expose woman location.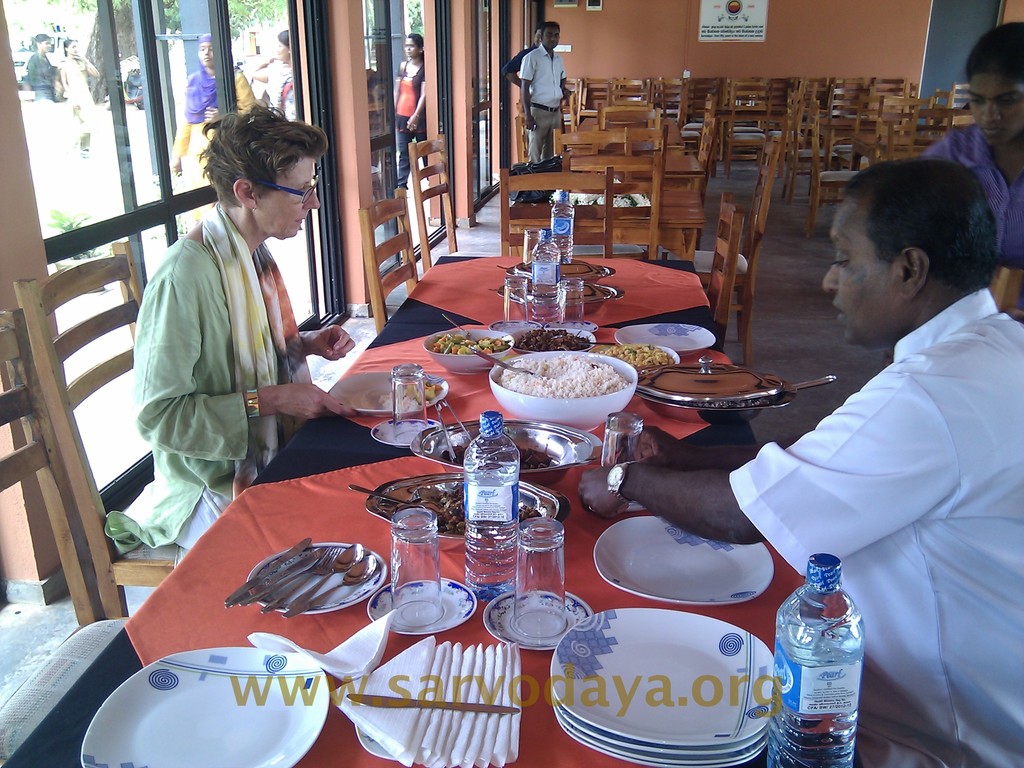
Exposed at select_region(174, 35, 253, 234).
